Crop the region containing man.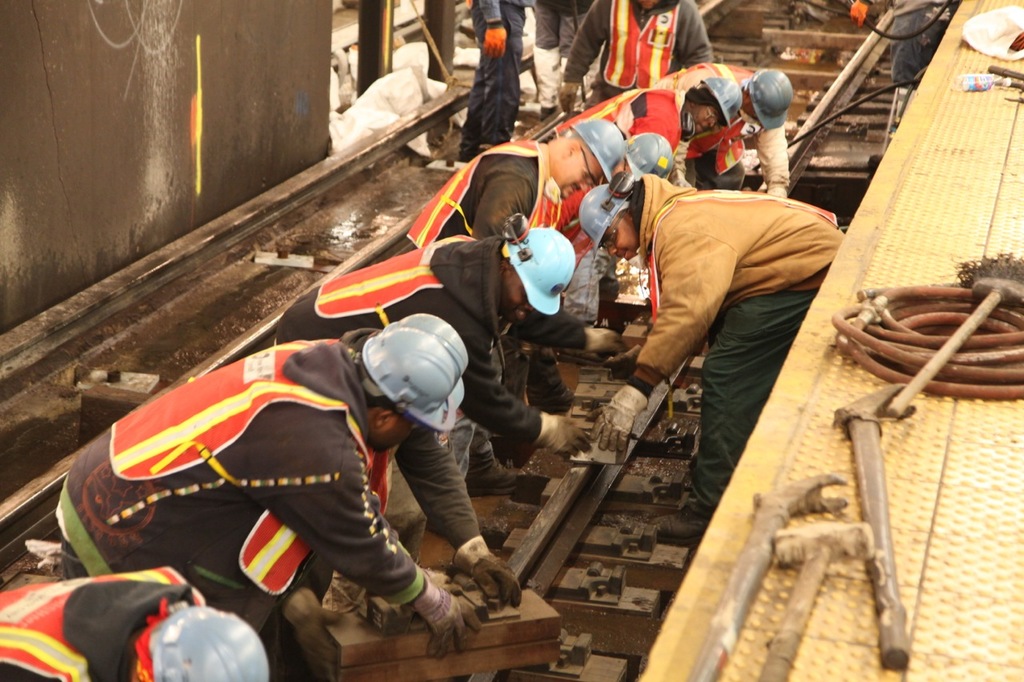
Crop region: (x1=450, y1=0, x2=538, y2=168).
